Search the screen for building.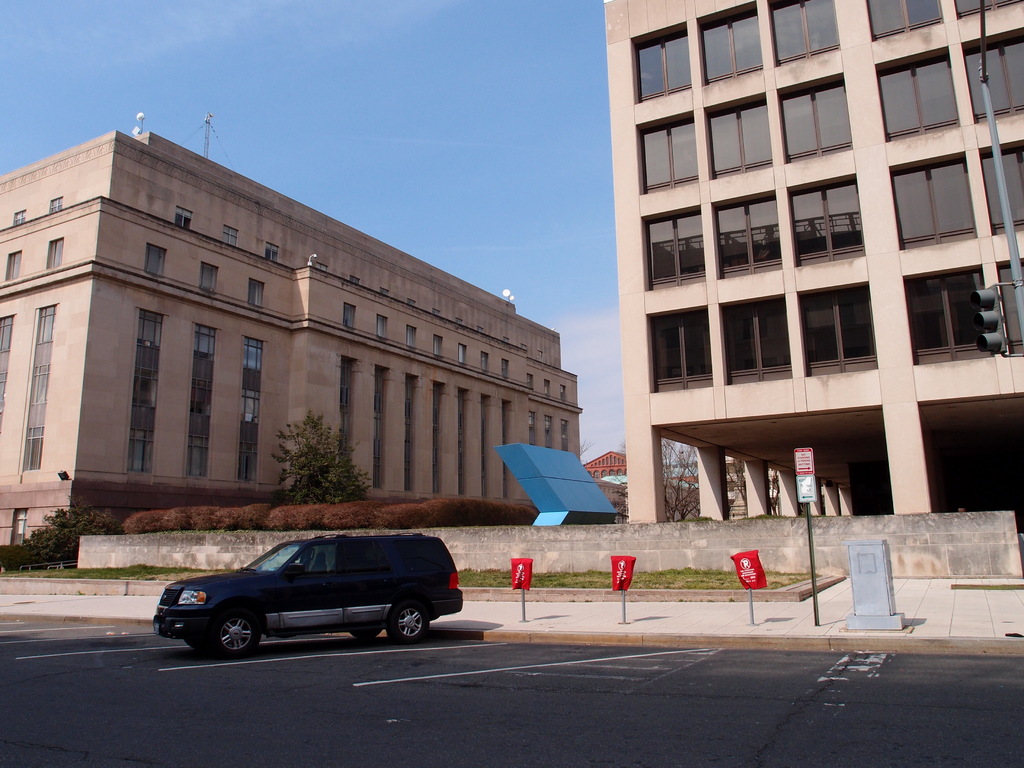
Found at 769:445:820:516.
